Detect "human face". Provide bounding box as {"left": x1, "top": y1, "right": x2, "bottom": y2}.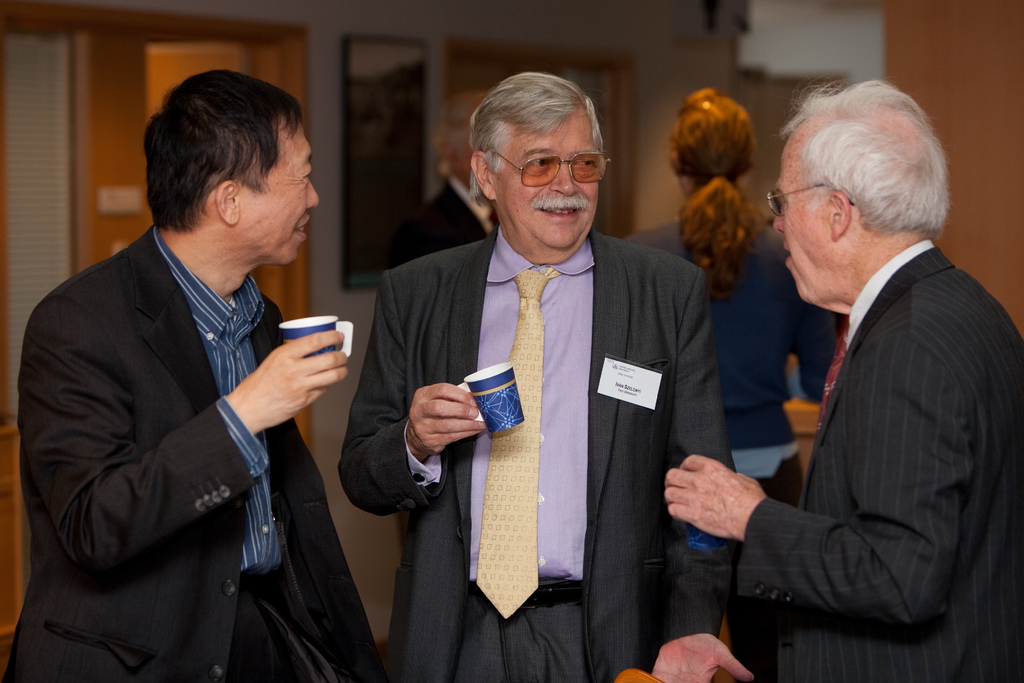
{"left": 775, "top": 152, "right": 836, "bottom": 303}.
